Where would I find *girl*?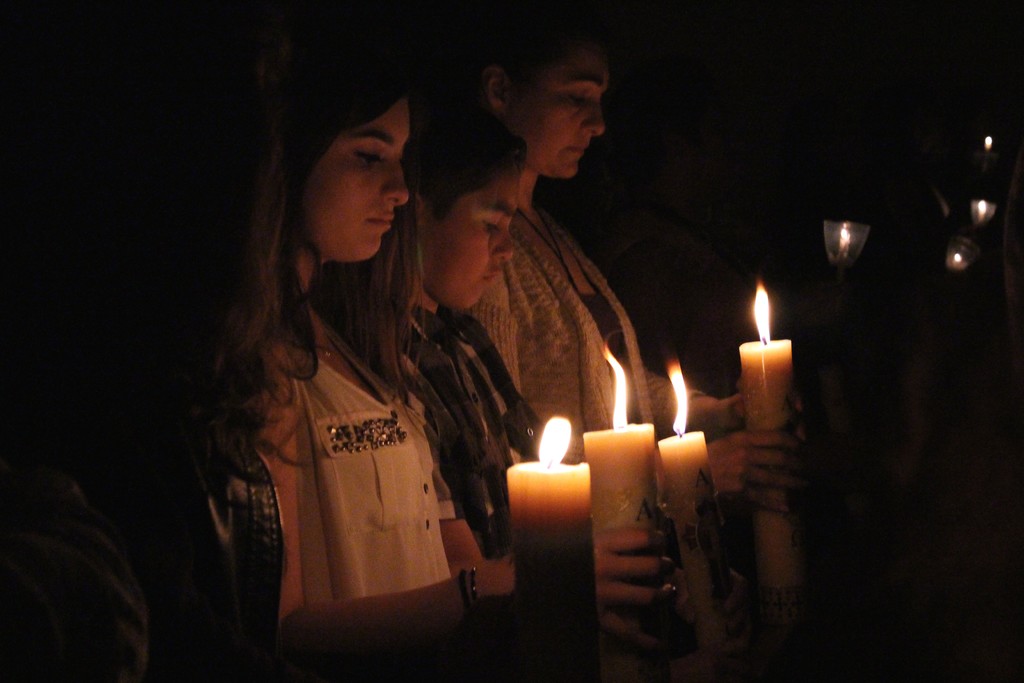
At region(1, 73, 295, 682).
